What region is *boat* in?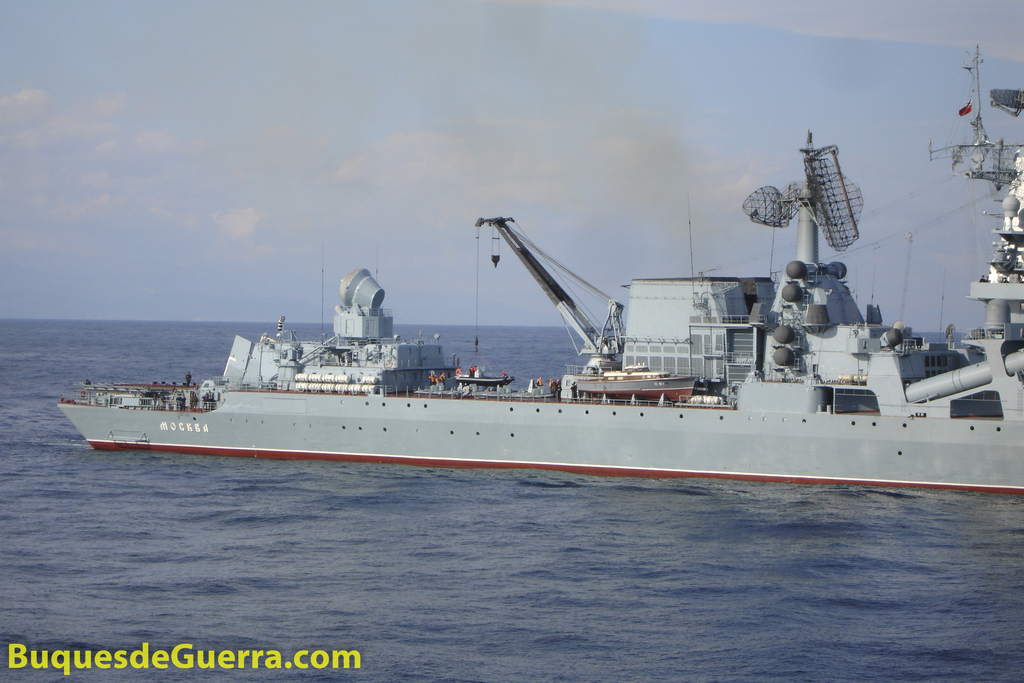
box(70, 157, 1012, 475).
